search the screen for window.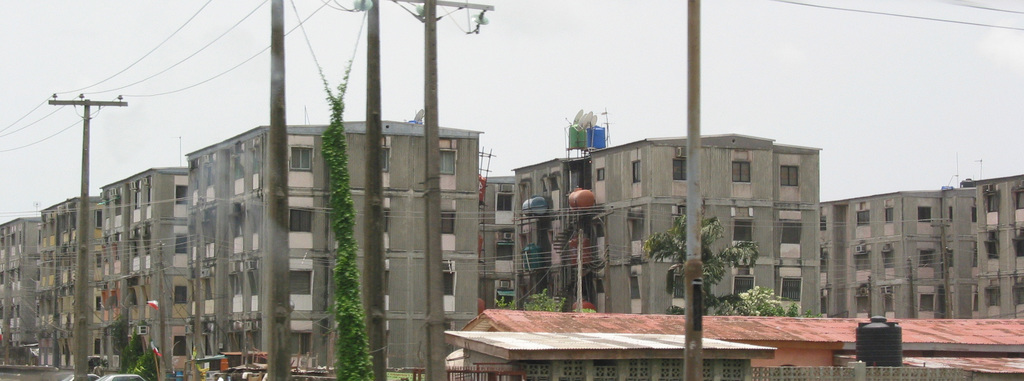
Found at locate(381, 148, 391, 174).
